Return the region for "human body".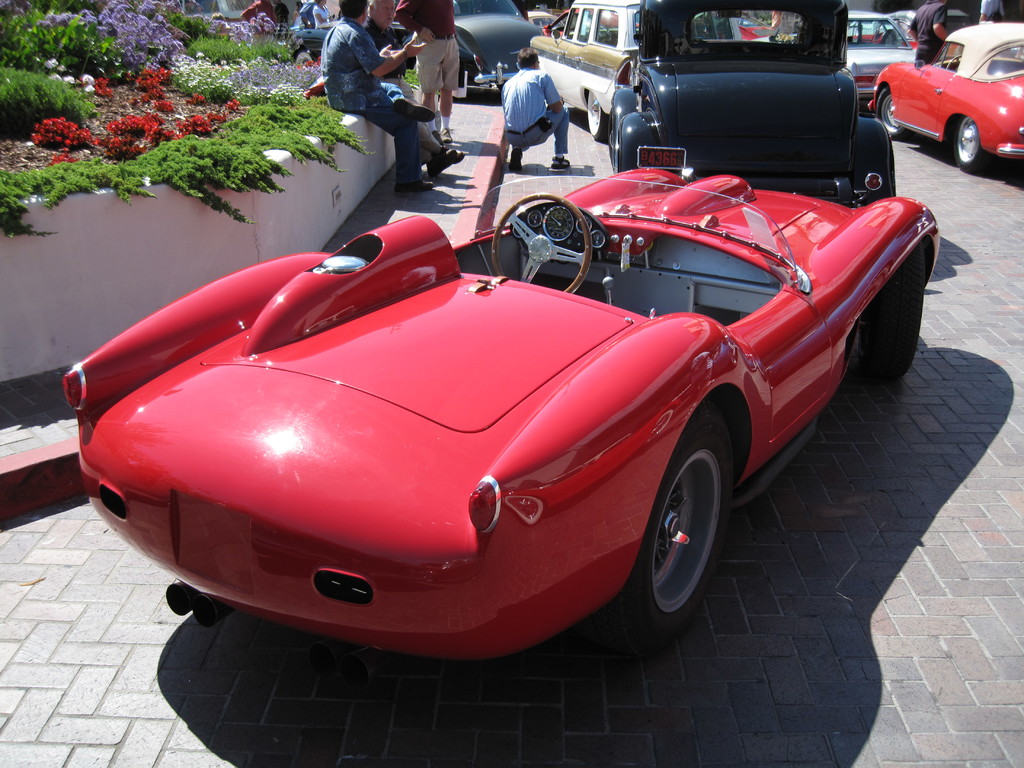
box(973, 0, 1007, 26).
